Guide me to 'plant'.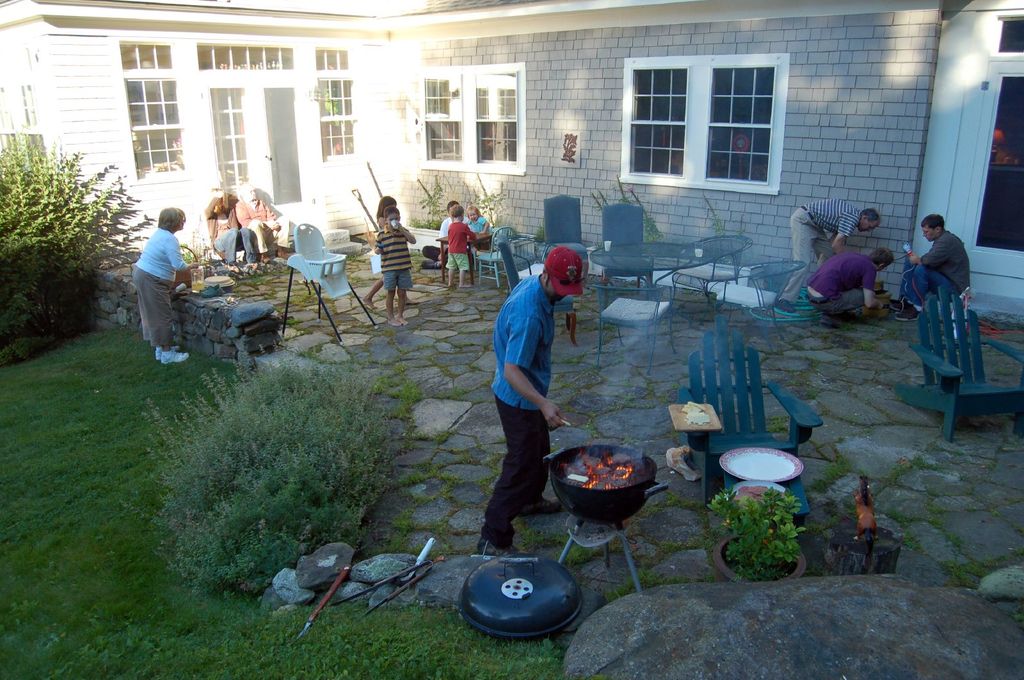
Guidance: detection(800, 380, 828, 400).
